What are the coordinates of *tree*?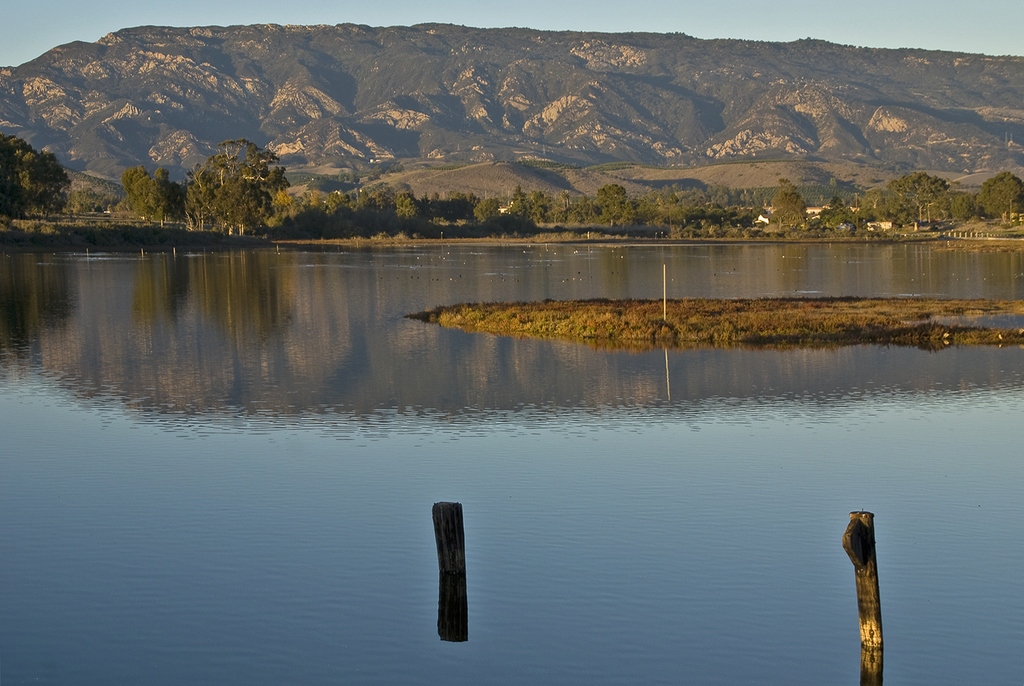
(x1=509, y1=190, x2=545, y2=251).
